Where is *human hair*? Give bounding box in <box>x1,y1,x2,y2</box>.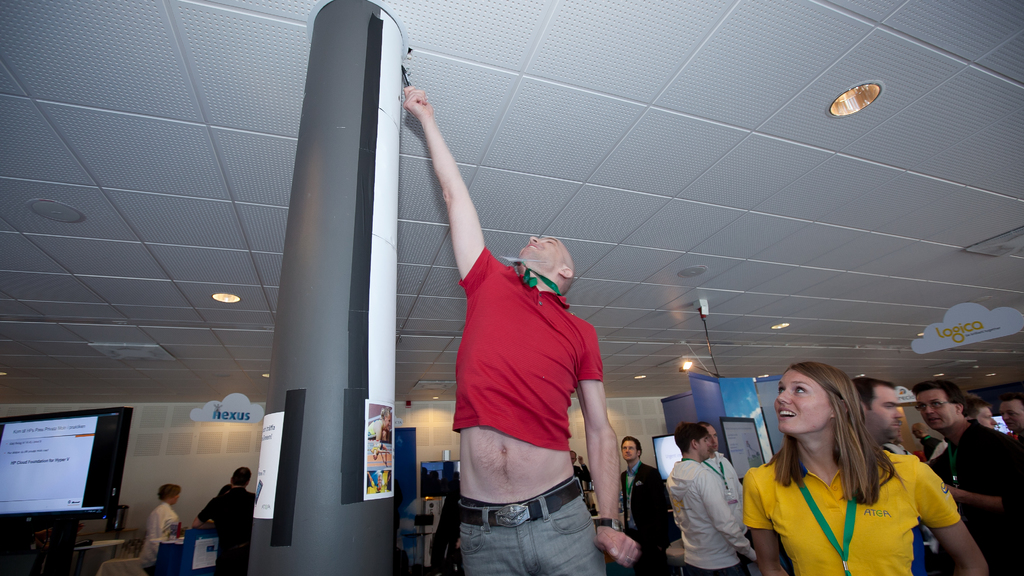
<box>674,421,707,456</box>.
